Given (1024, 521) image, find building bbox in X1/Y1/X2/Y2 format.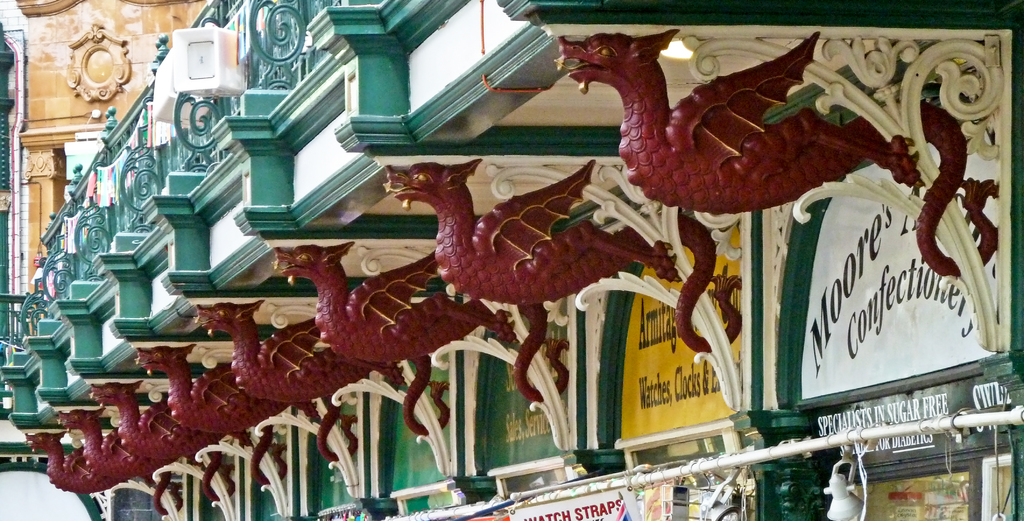
0/0/1023/520.
